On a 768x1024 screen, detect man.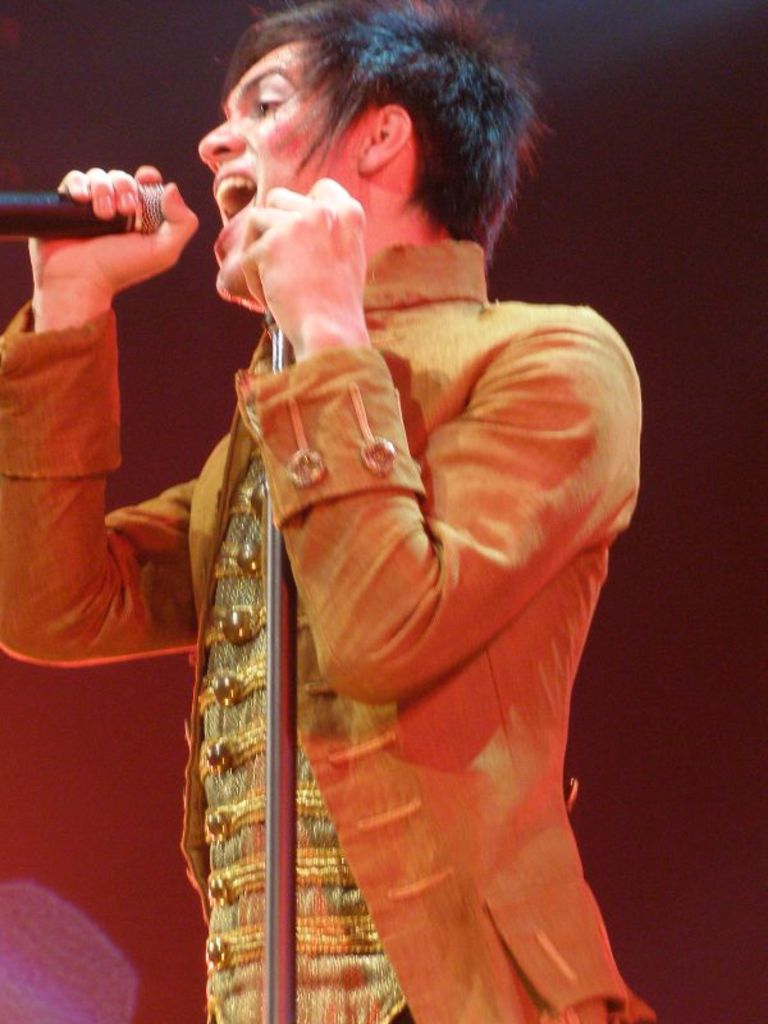
x1=88, y1=32, x2=657, y2=977.
